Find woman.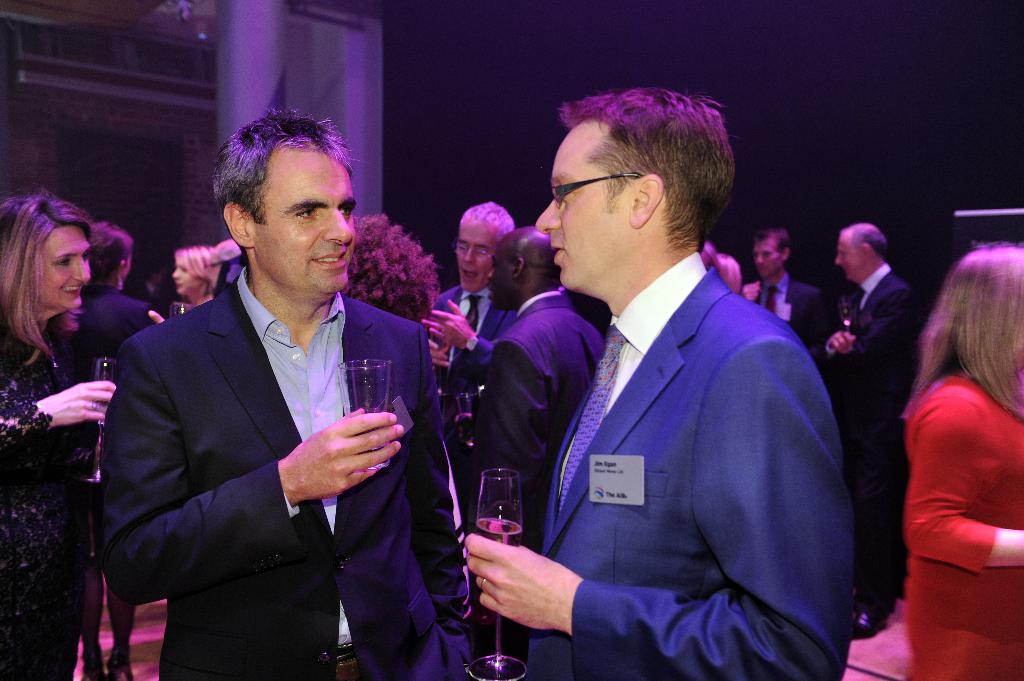
{"left": 171, "top": 235, "right": 211, "bottom": 310}.
